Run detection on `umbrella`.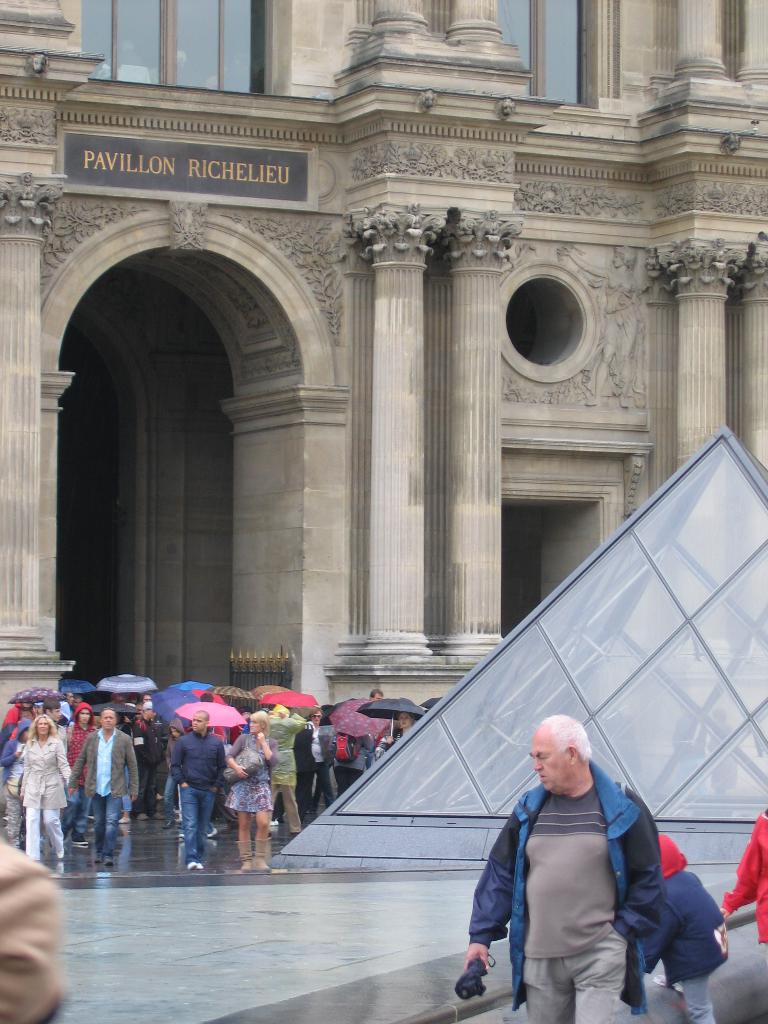
Result: 147, 691, 194, 725.
